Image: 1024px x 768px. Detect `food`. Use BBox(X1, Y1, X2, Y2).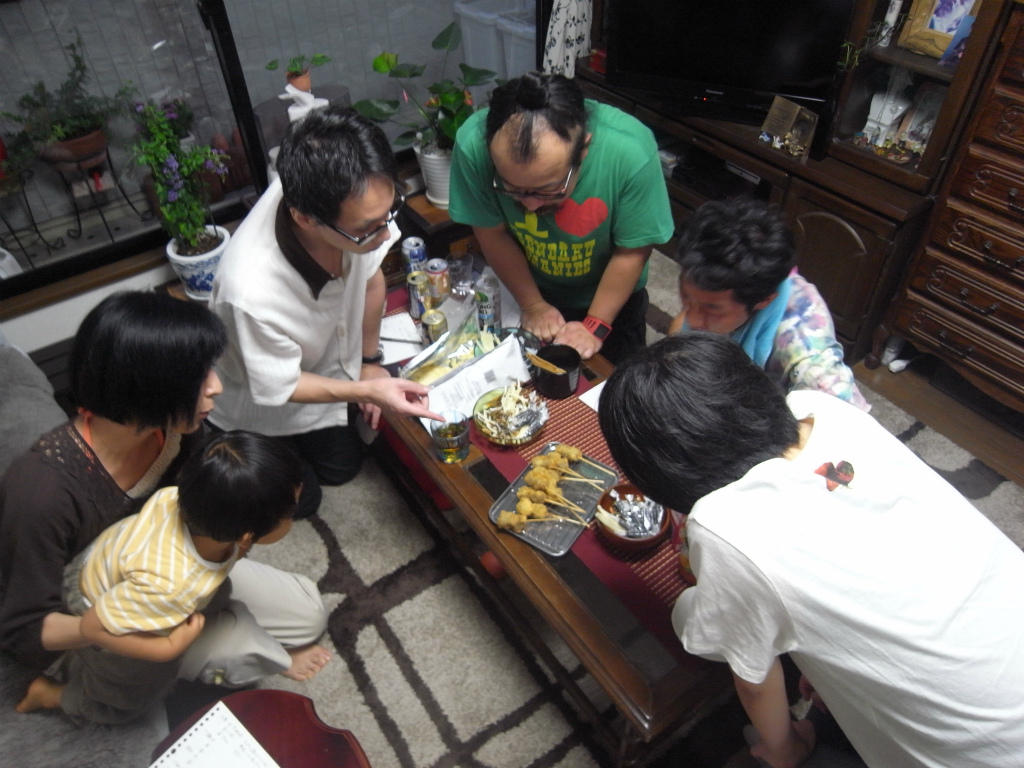
BBox(475, 328, 501, 350).
